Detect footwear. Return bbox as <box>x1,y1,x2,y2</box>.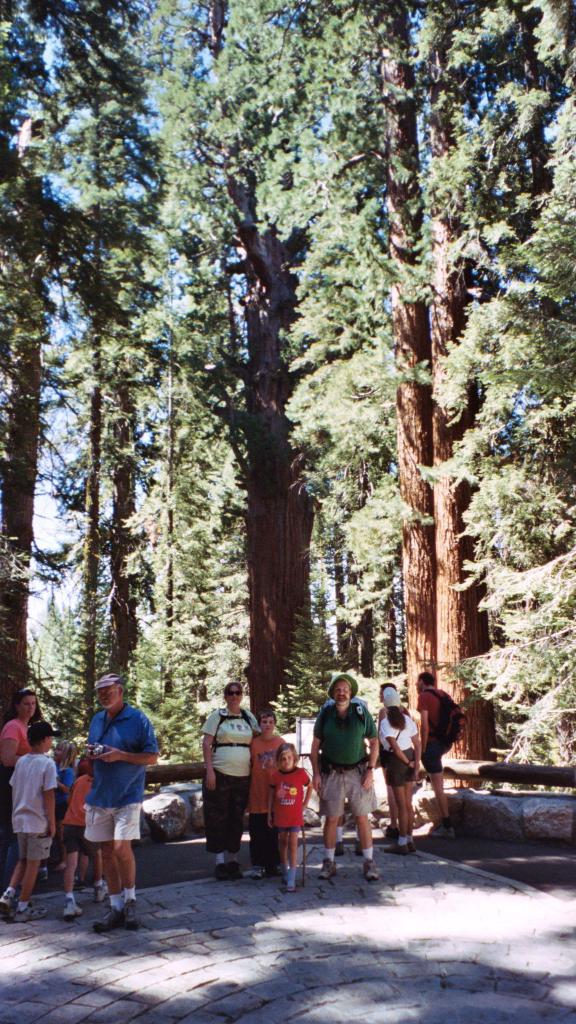
<box>123,897,141,929</box>.
